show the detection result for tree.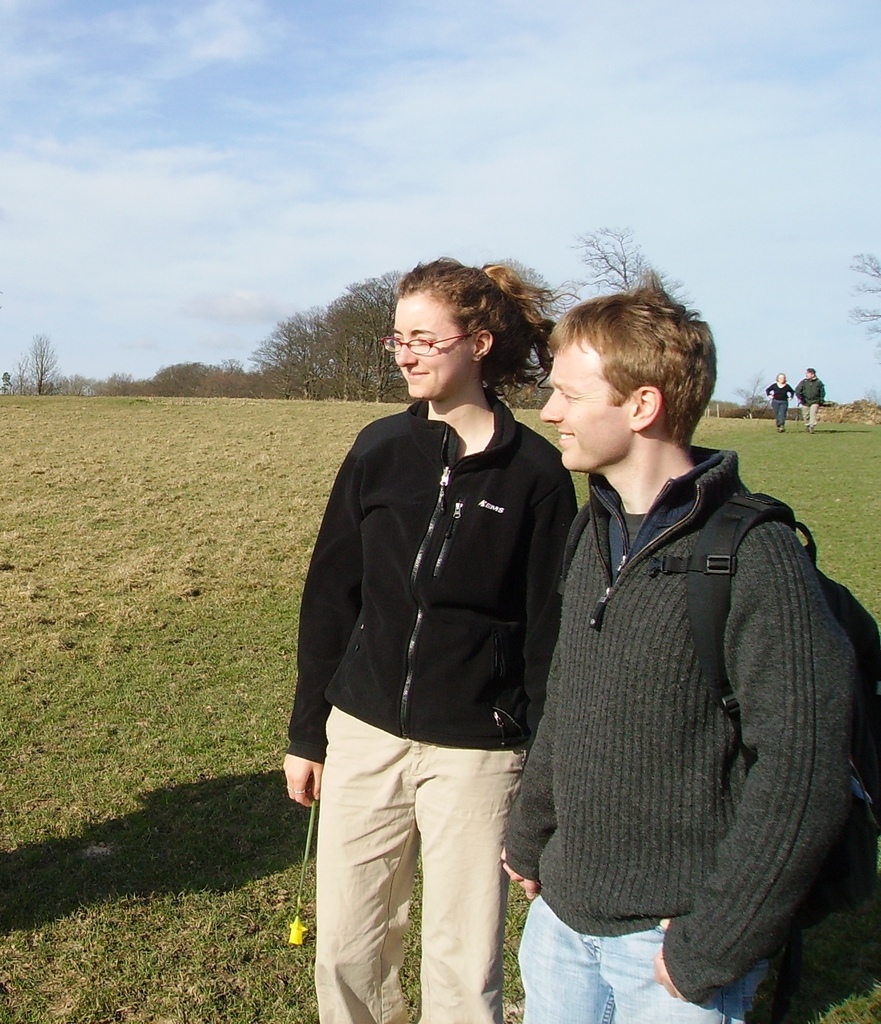
bbox=(842, 251, 880, 361).
